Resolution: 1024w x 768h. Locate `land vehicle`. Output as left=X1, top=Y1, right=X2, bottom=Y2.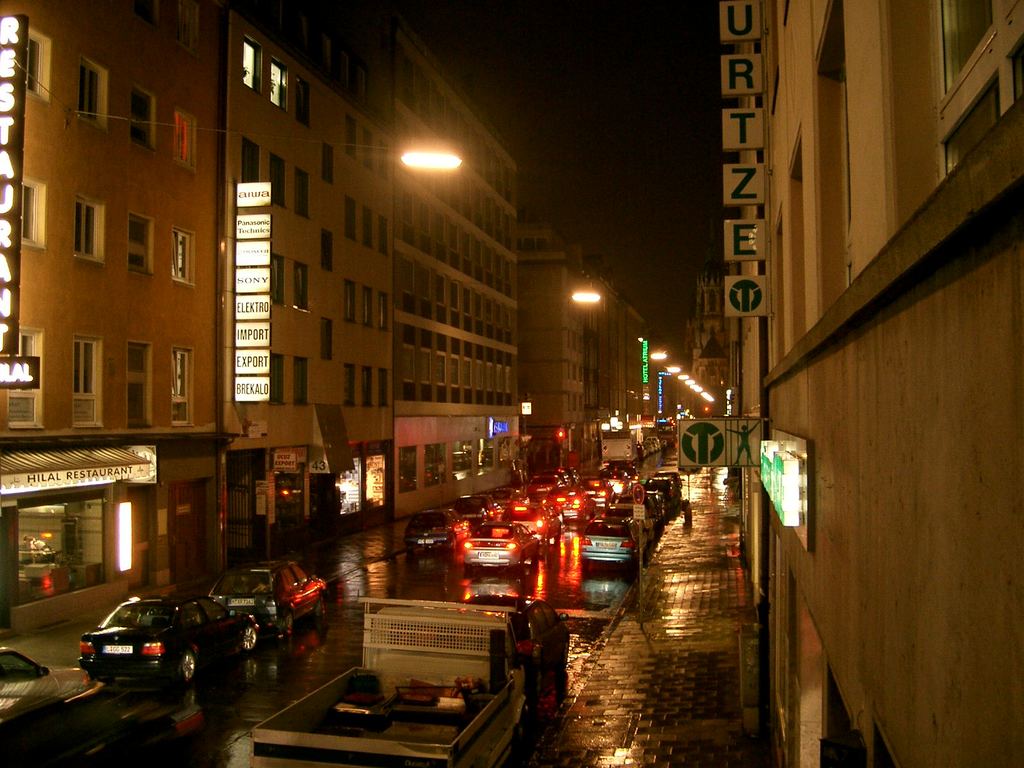
left=529, top=473, right=562, bottom=493.
